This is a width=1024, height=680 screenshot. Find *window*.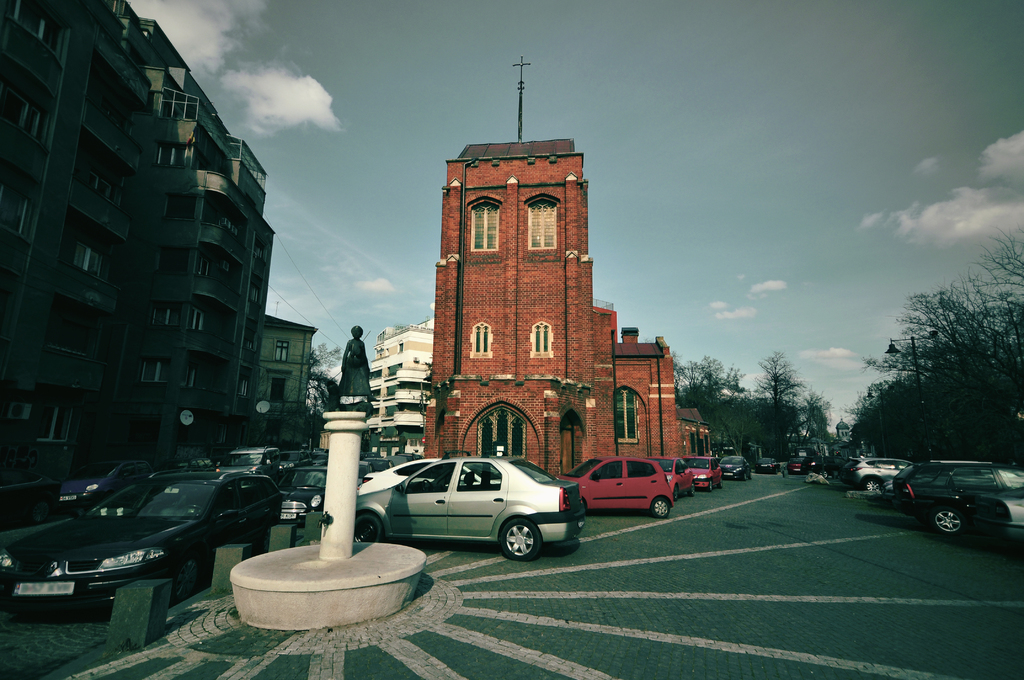
Bounding box: {"left": 527, "top": 319, "right": 559, "bottom": 359}.
